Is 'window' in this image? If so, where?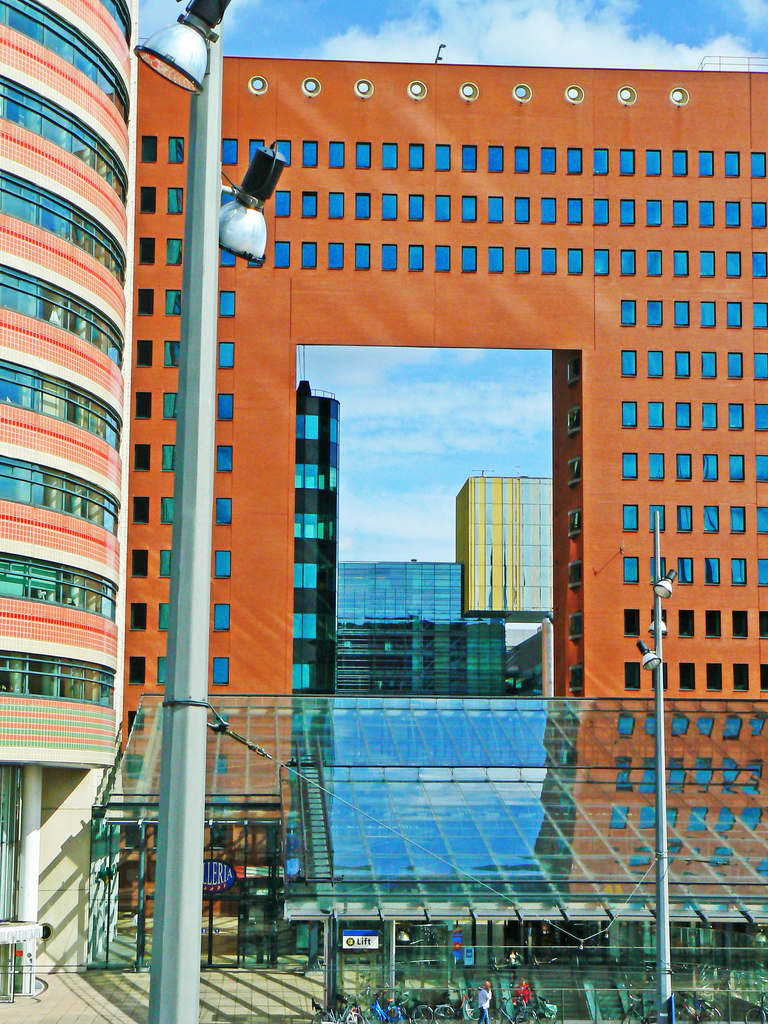
Yes, at locate(703, 504, 721, 534).
